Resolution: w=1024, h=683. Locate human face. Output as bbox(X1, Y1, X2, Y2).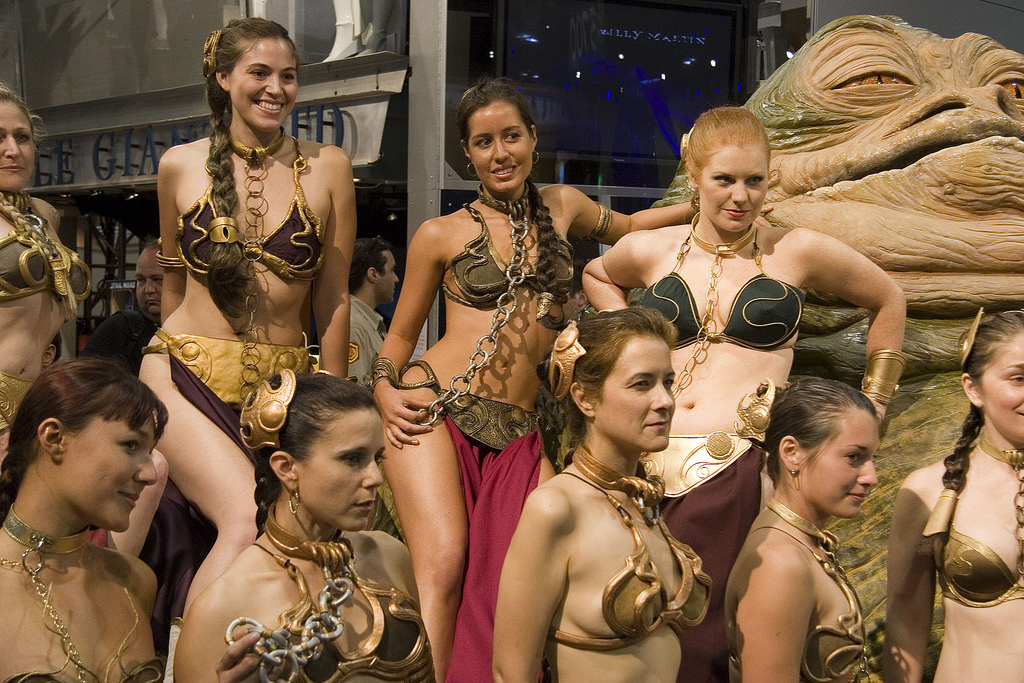
bbox(232, 36, 299, 130).
